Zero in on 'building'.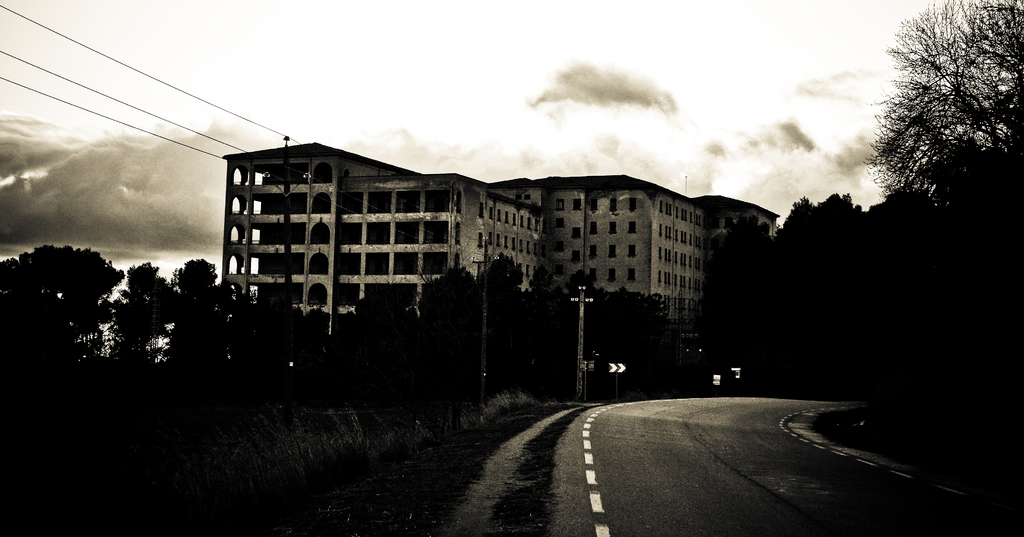
Zeroed in: (335, 173, 541, 350).
